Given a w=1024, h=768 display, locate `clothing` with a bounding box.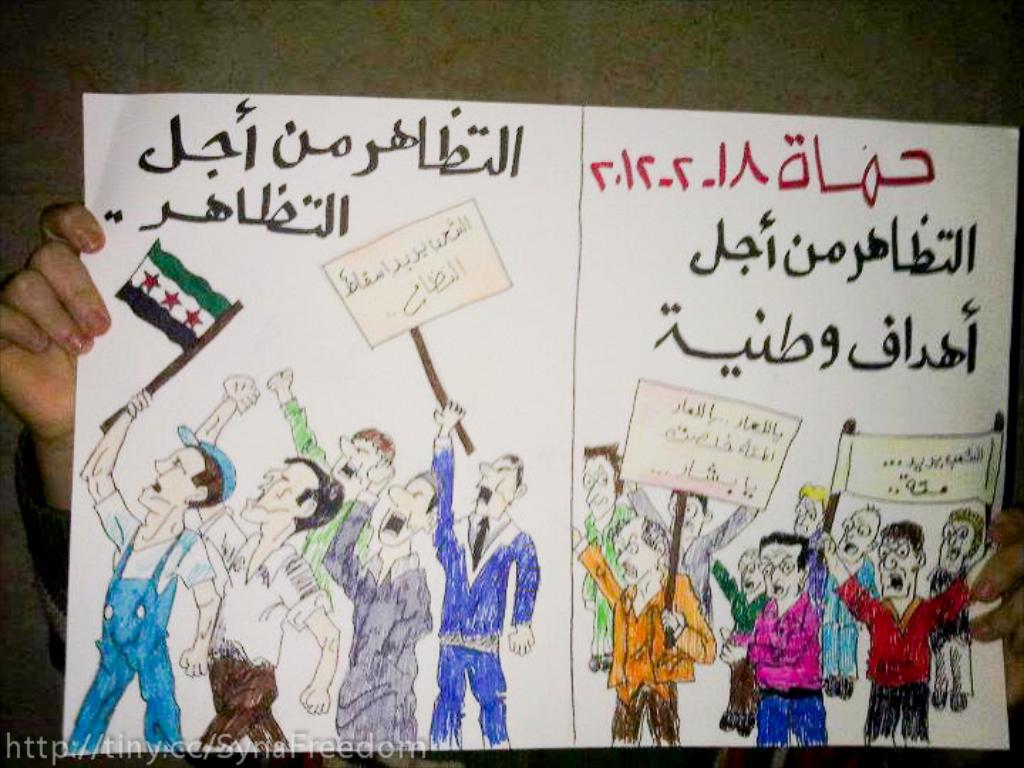
Located: select_region(569, 525, 701, 727).
